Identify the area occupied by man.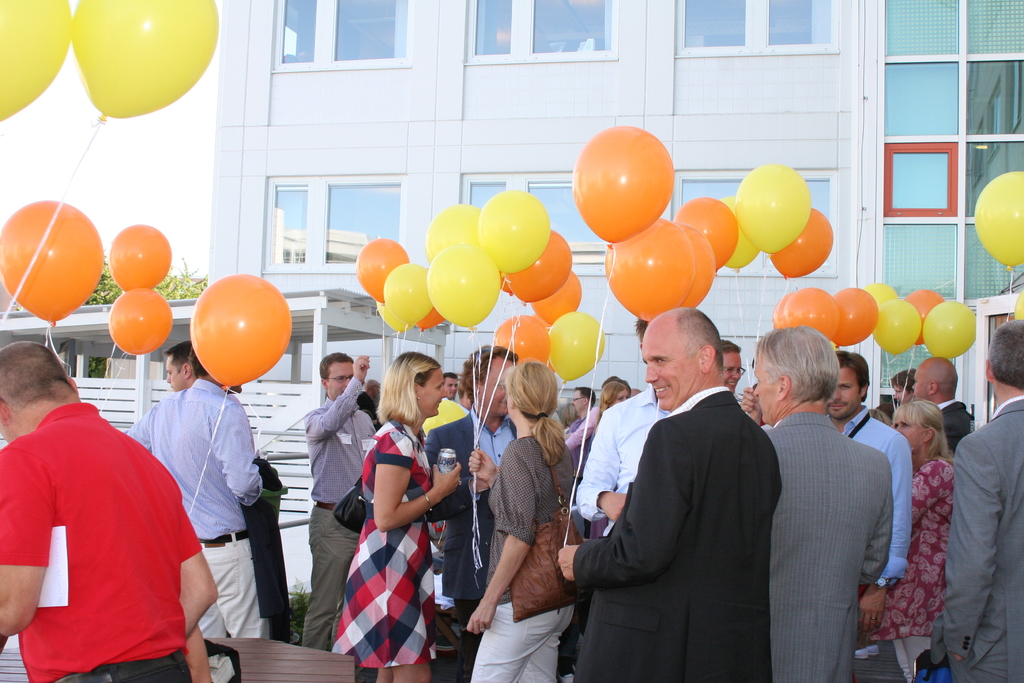
Area: crop(945, 321, 1023, 682).
